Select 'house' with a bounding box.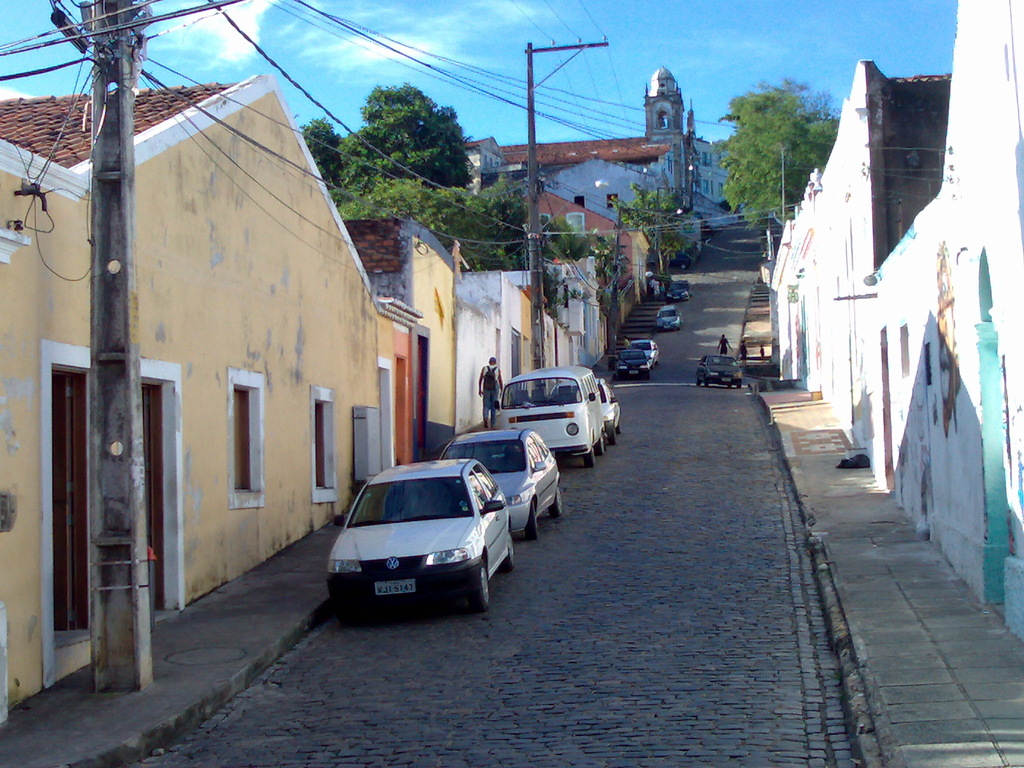
{"x1": 369, "y1": 227, "x2": 445, "y2": 476}.
